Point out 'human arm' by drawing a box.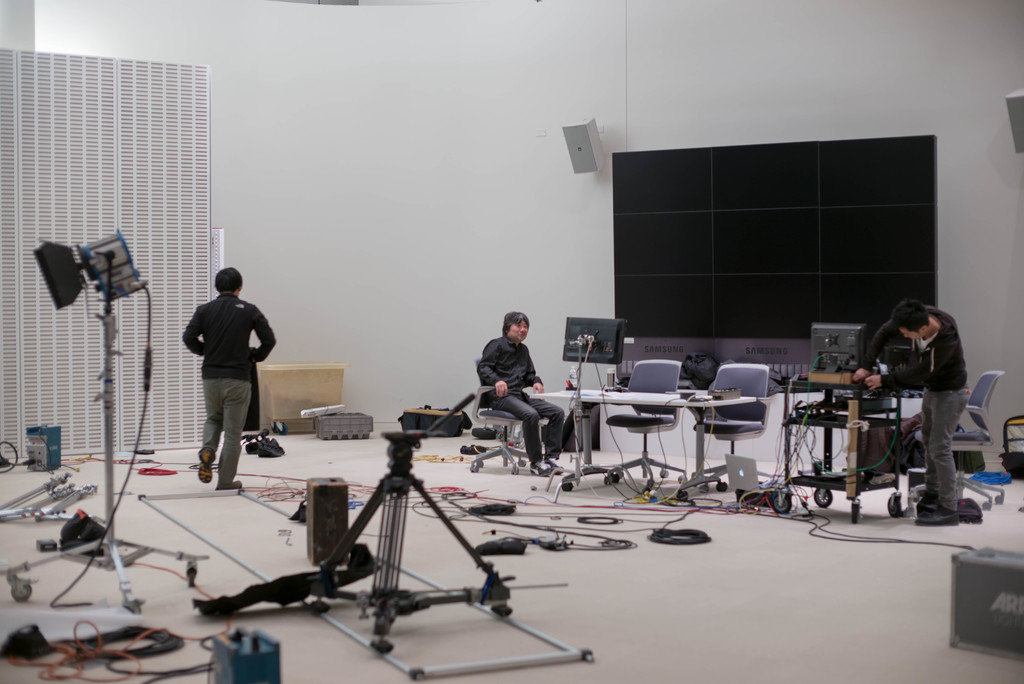
crop(527, 354, 545, 402).
